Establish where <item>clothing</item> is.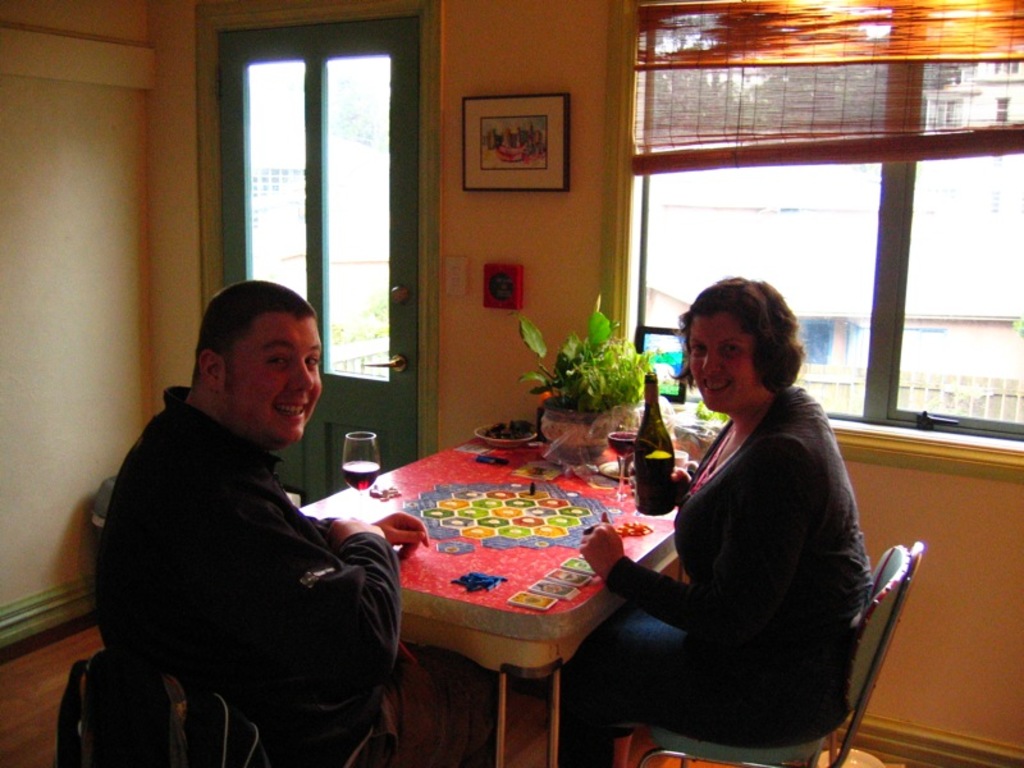
Established at l=598, t=329, r=883, b=765.
